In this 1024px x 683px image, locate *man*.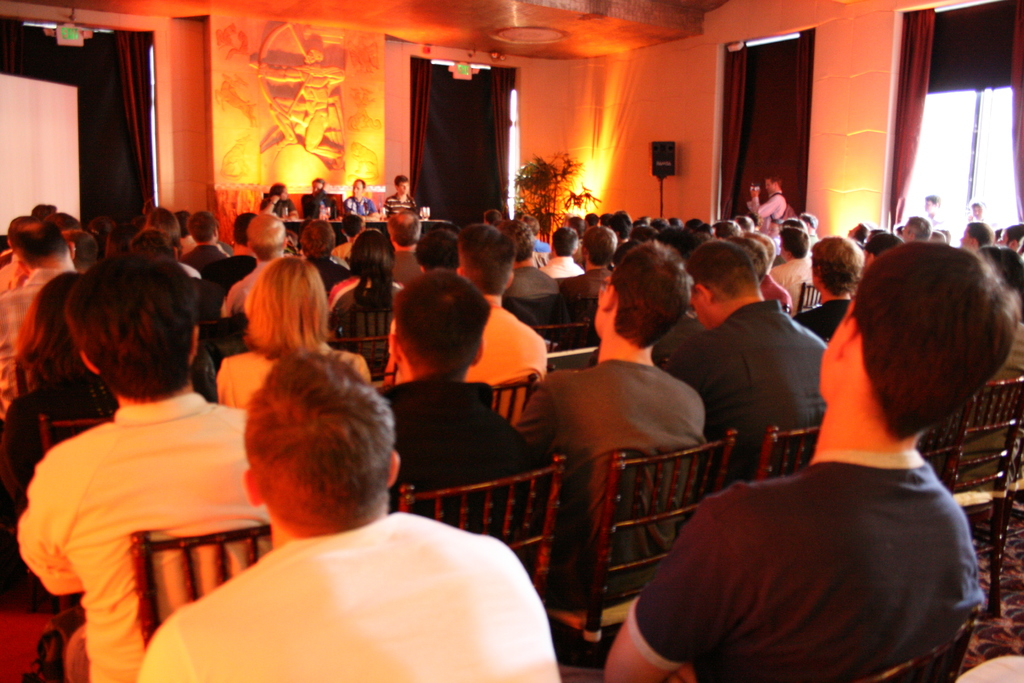
Bounding box: [1002, 226, 1023, 258].
